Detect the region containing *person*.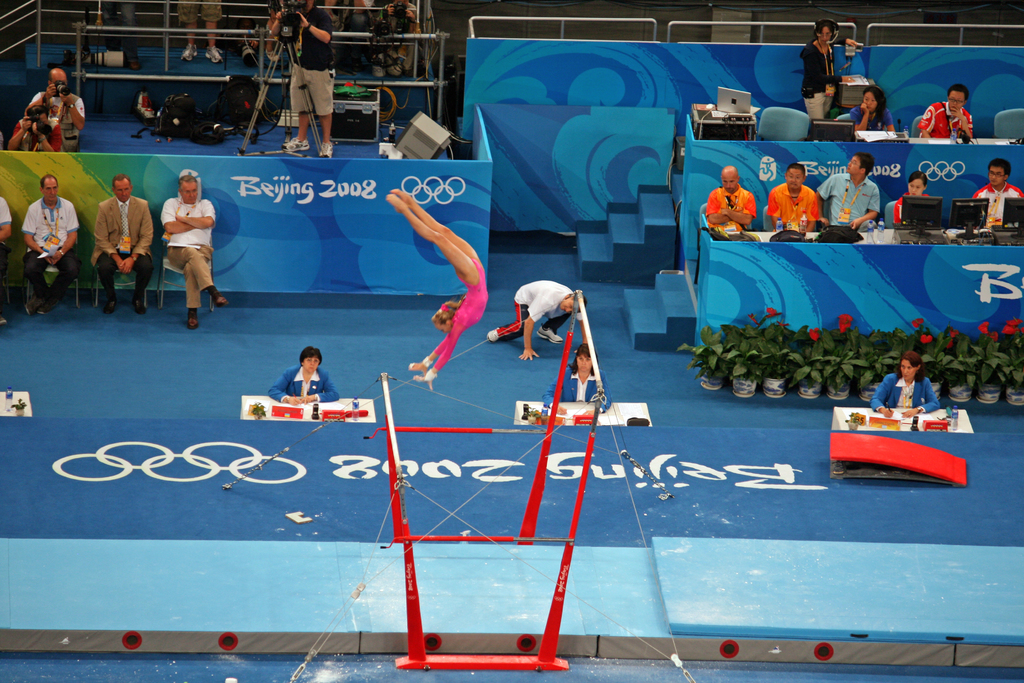
800:19:836:119.
